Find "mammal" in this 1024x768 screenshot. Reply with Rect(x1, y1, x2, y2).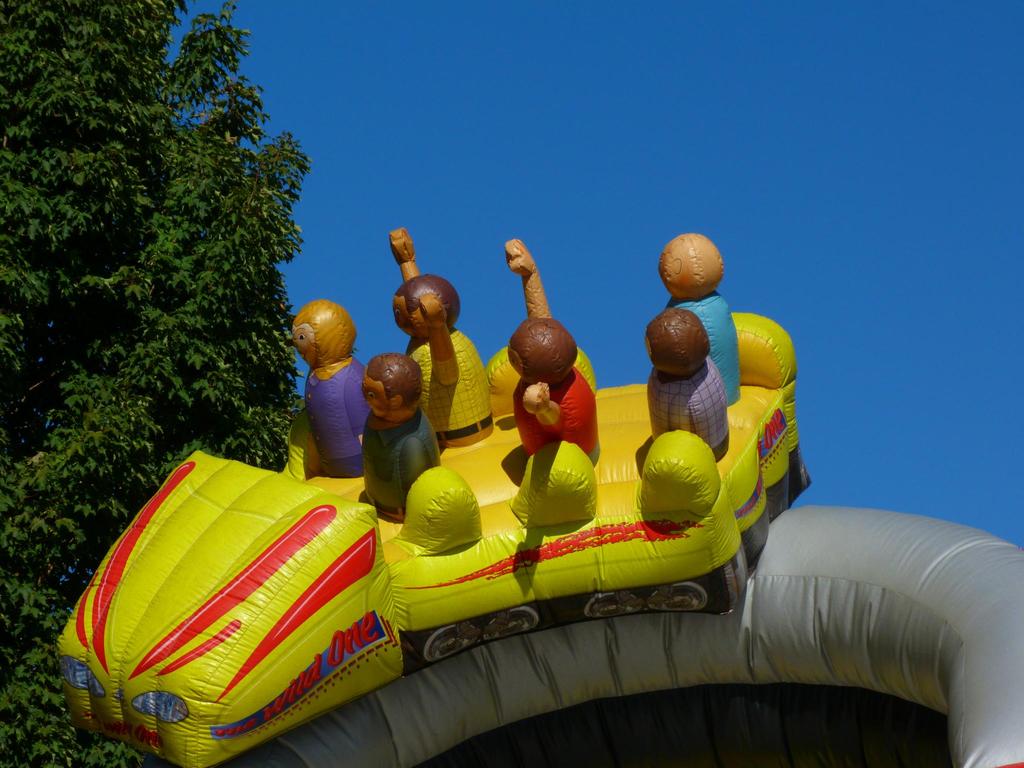
Rect(291, 301, 364, 479).
